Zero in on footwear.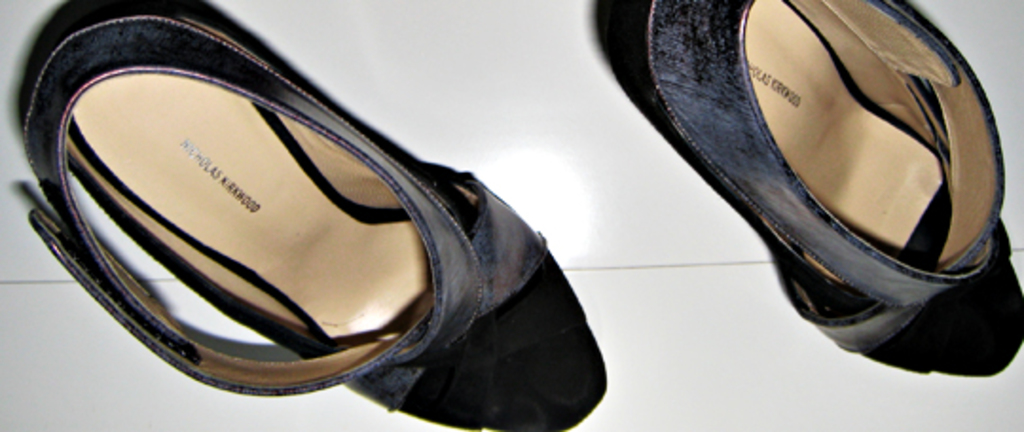
Zeroed in: <region>21, 0, 613, 430</region>.
